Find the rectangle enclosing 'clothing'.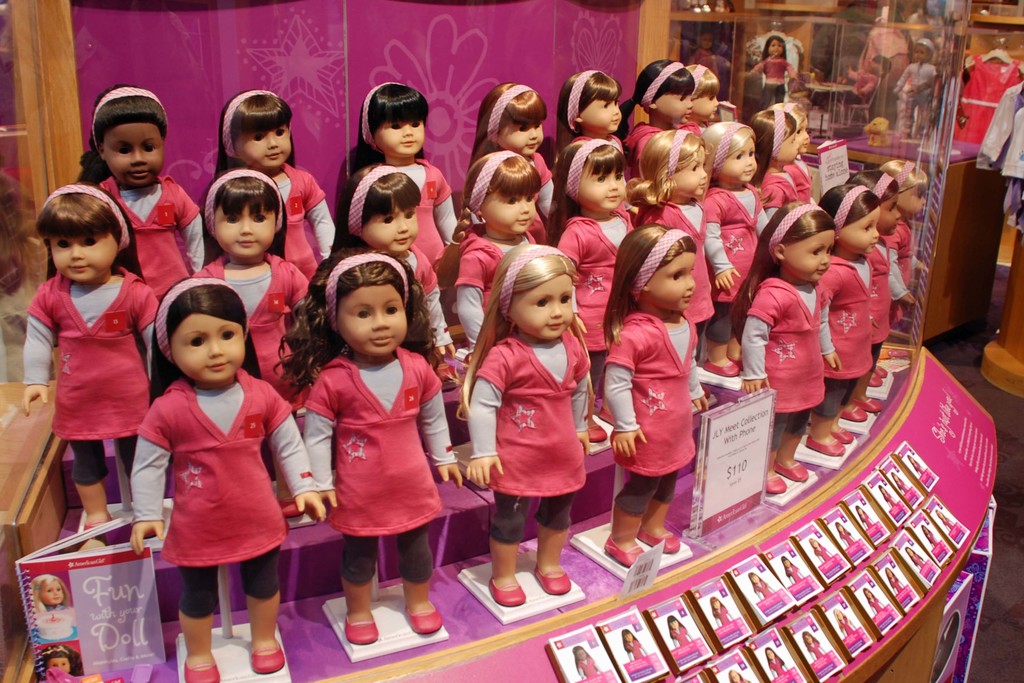
left=41, top=602, right=77, bottom=623.
